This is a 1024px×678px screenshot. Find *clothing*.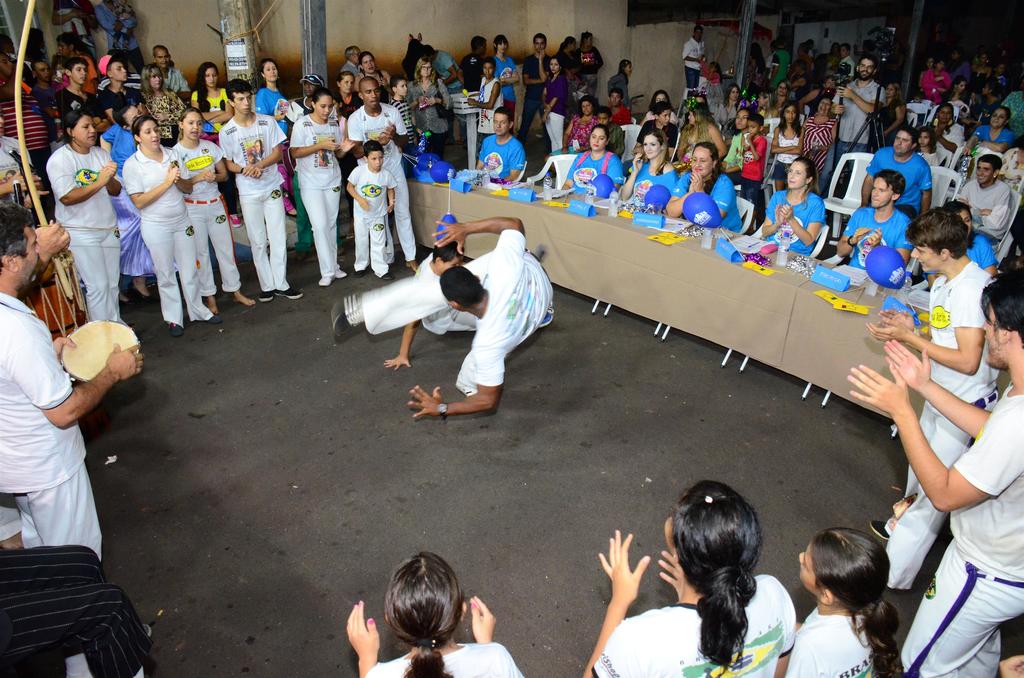
Bounding box: {"left": 429, "top": 200, "right": 550, "bottom": 415}.
